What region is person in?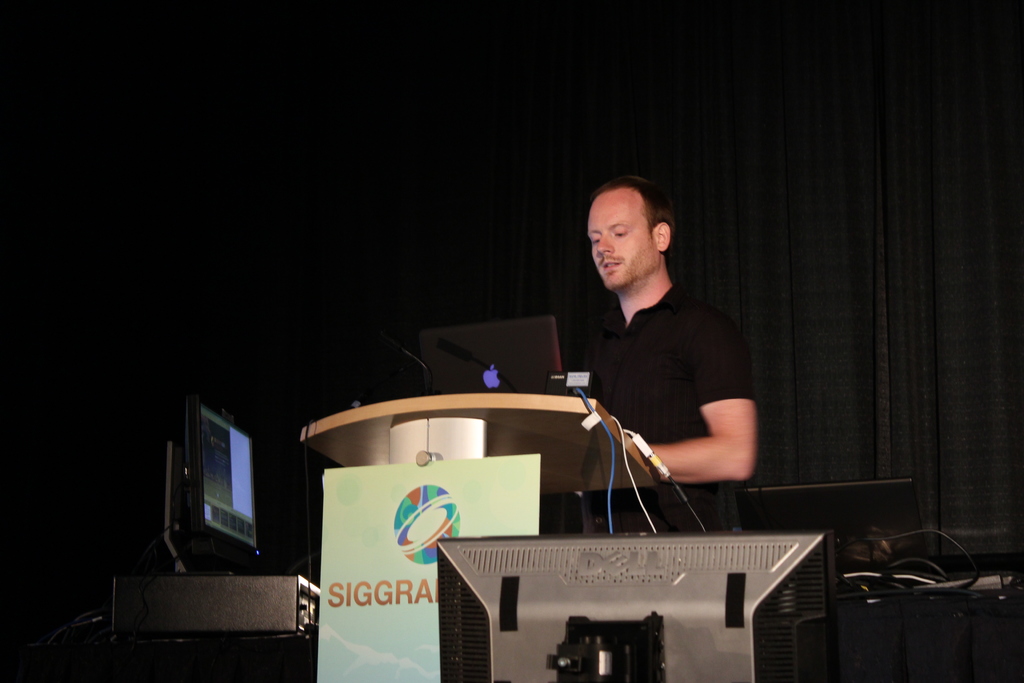
(580,185,756,484).
